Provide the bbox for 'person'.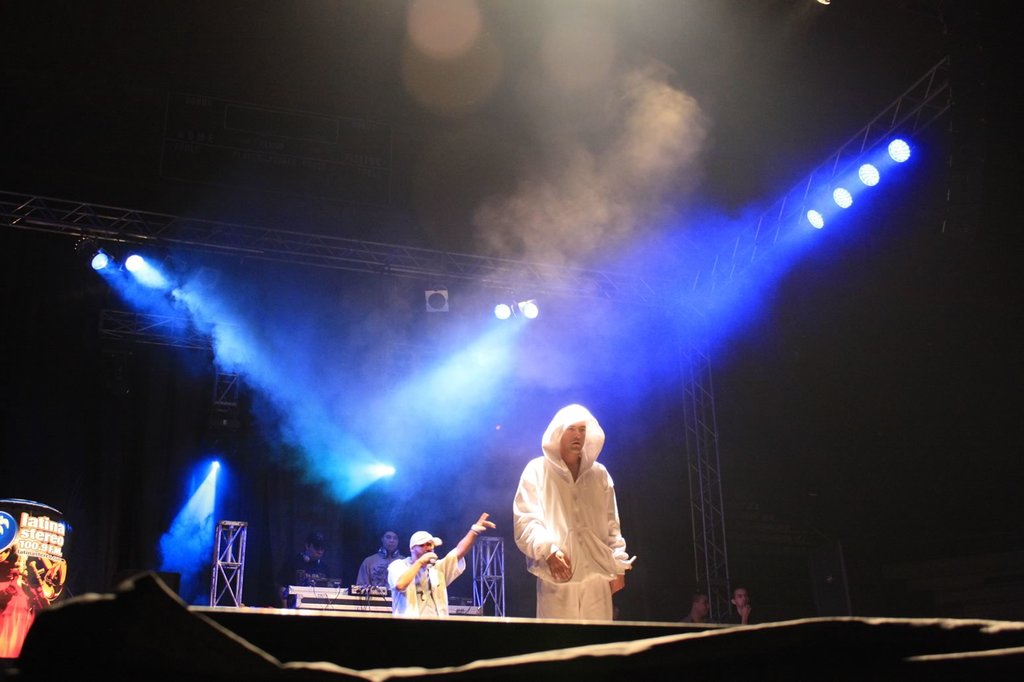
bbox(719, 582, 769, 622).
